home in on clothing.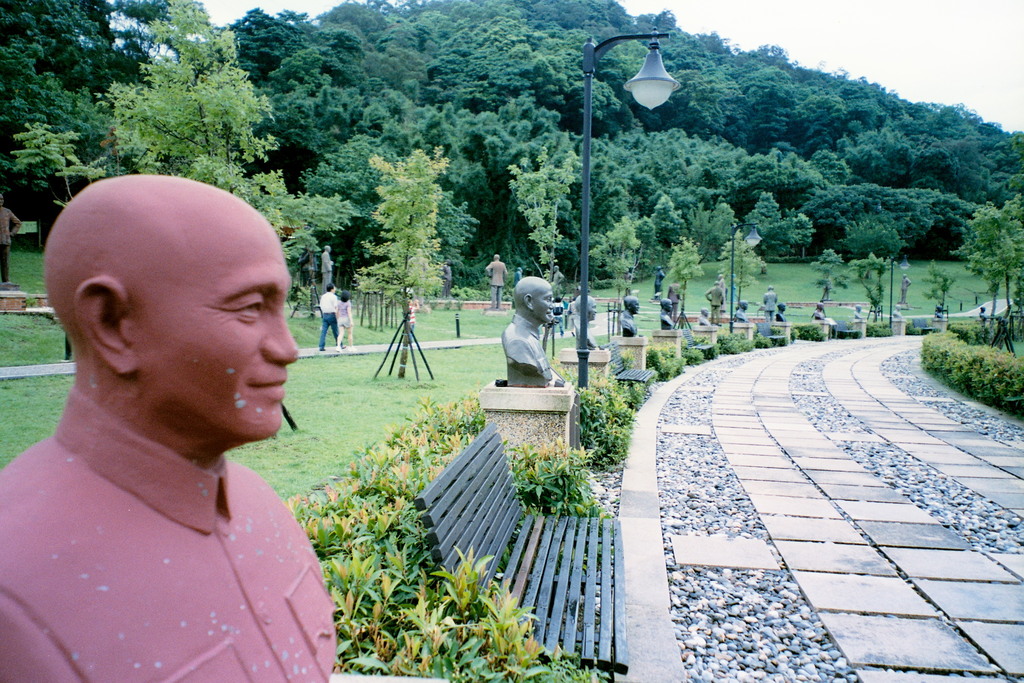
Homed in at (x1=618, y1=311, x2=634, y2=338).
